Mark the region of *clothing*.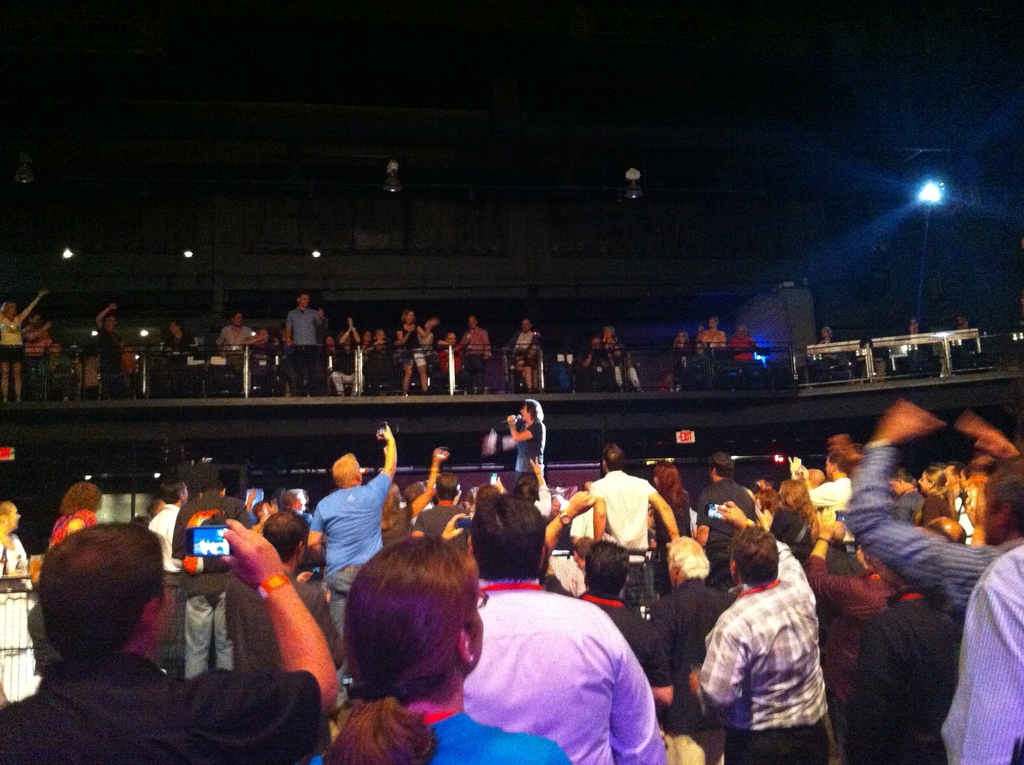
Region: detection(286, 309, 324, 393).
